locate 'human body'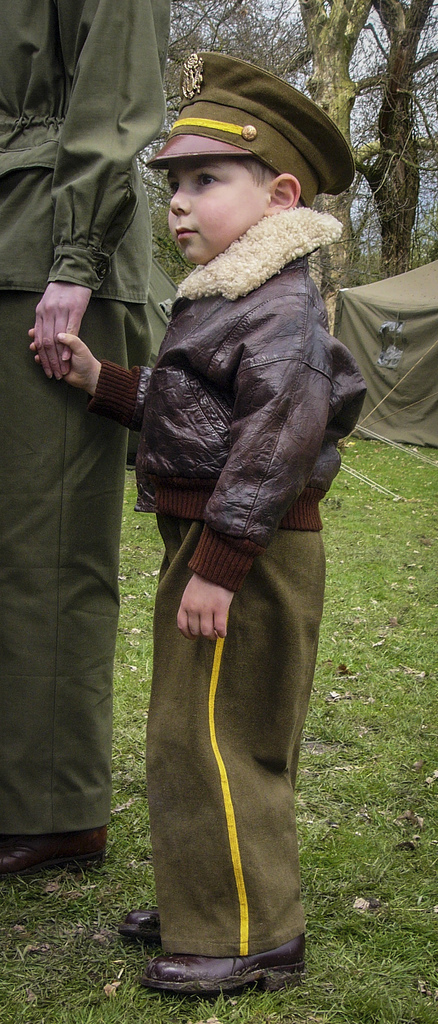
crop(118, 67, 368, 1023)
